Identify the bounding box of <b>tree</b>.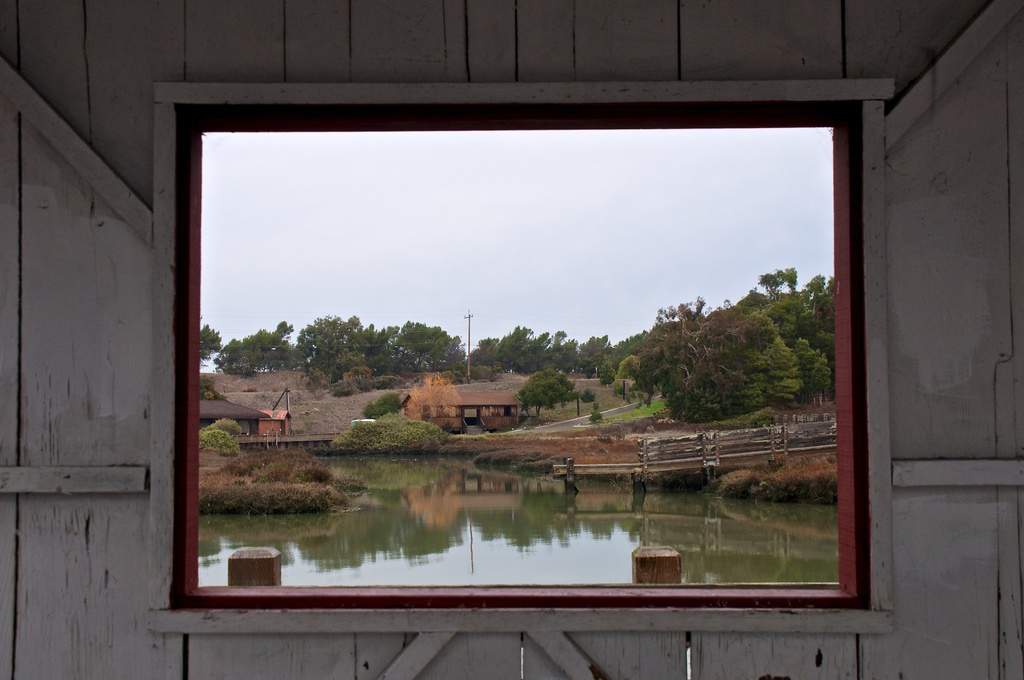
515:369:579:426.
